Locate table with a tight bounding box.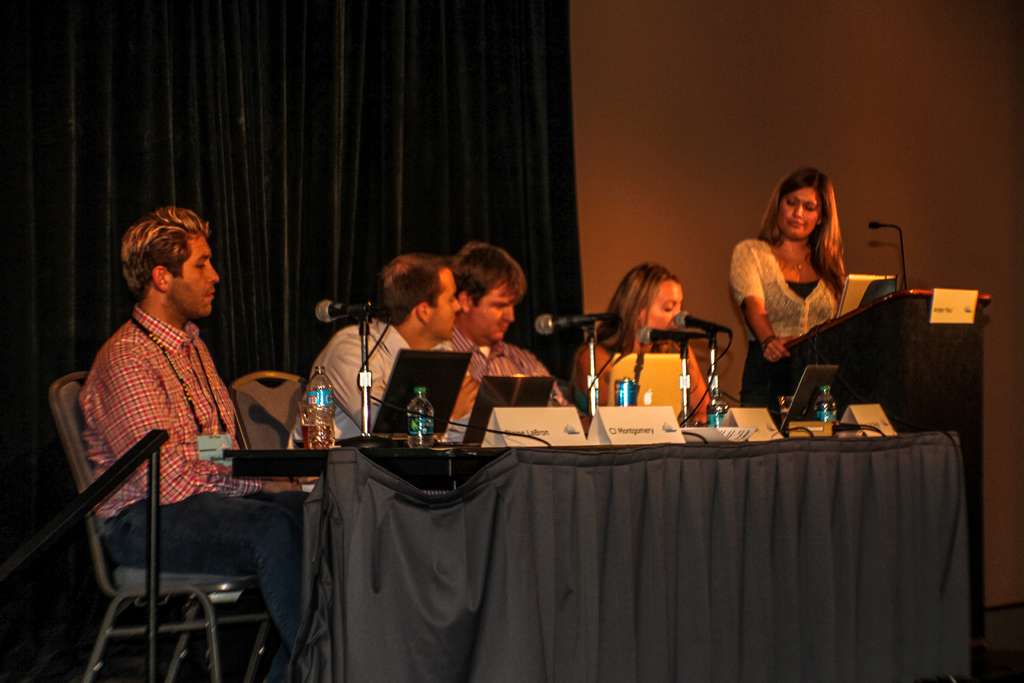
<bbox>246, 392, 986, 680</bbox>.
